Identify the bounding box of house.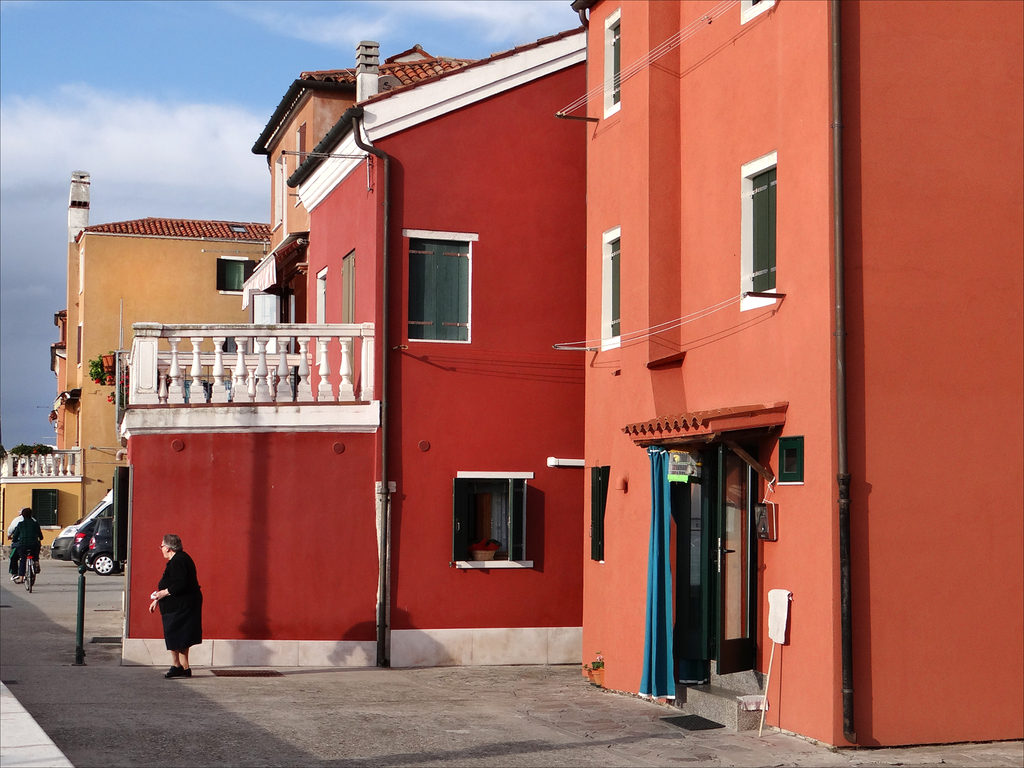
locate(549, 0, 1023, 751).
